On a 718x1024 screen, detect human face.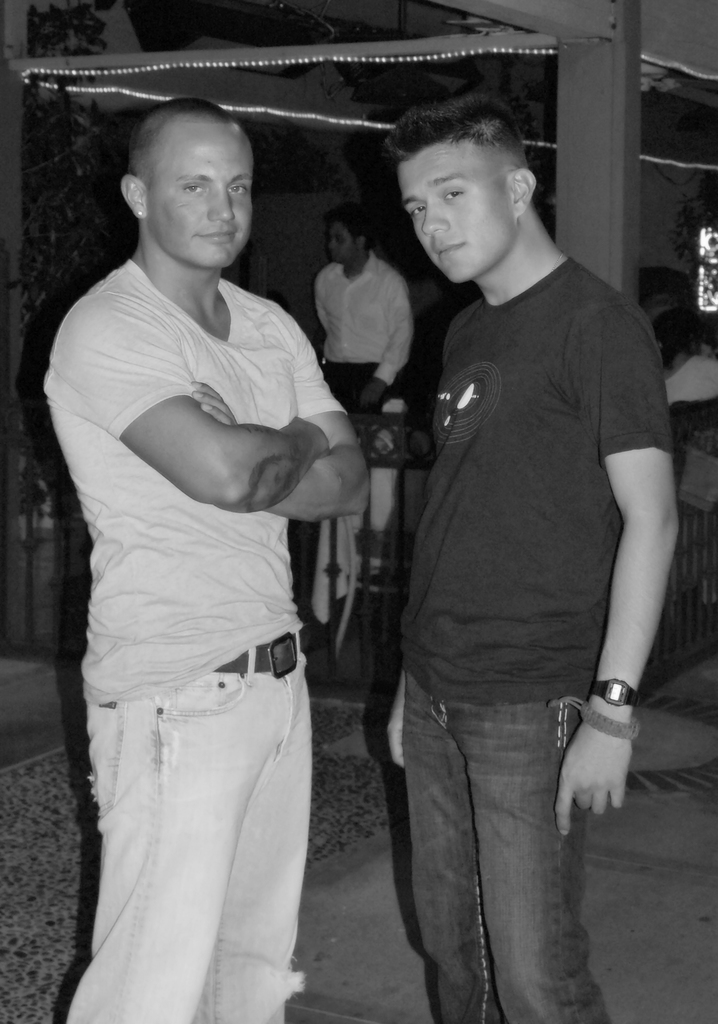
crop(398, 154, 514, 289).
